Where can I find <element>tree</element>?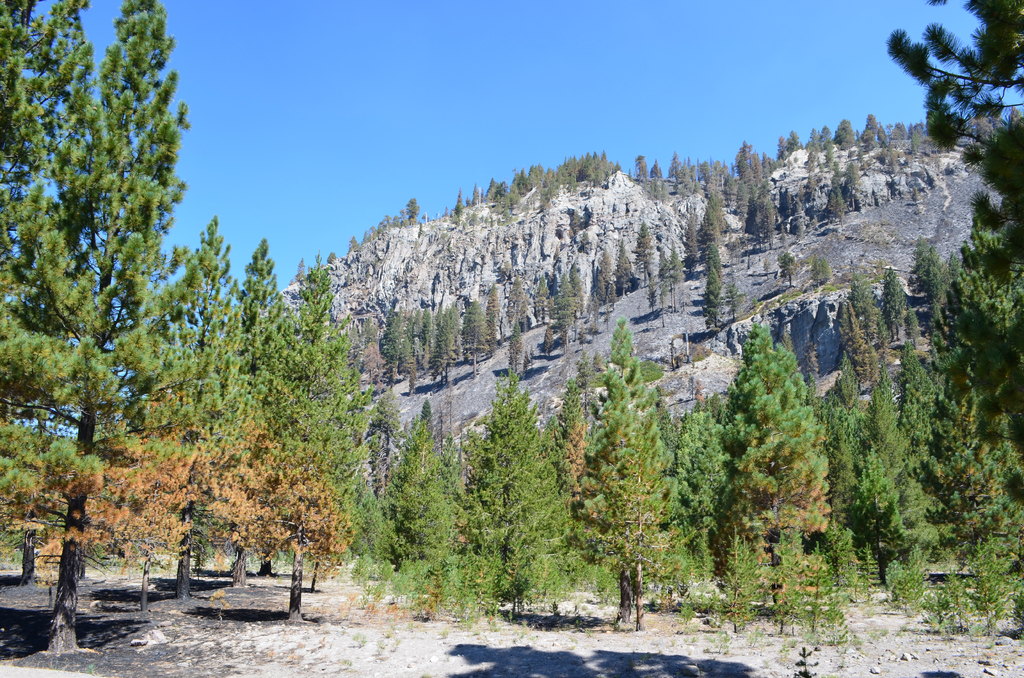
You can find it at left=879, top=262, right=908, bottom=335.
